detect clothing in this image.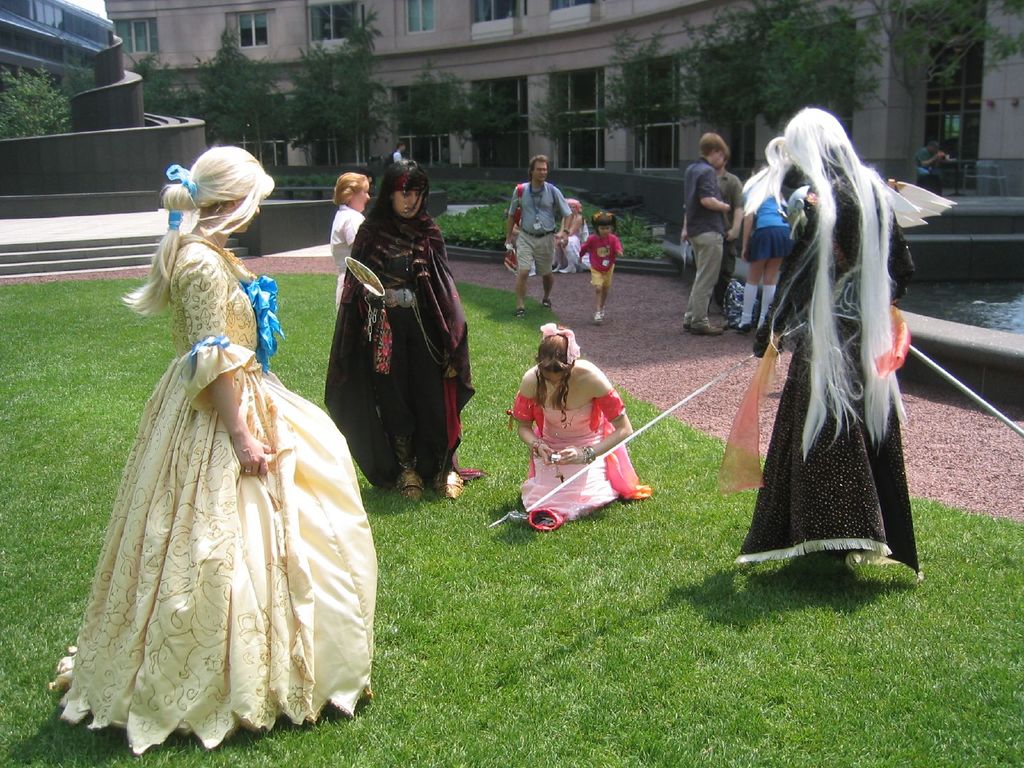
Detection: left=591, top=264, right=611, bottom=287.
